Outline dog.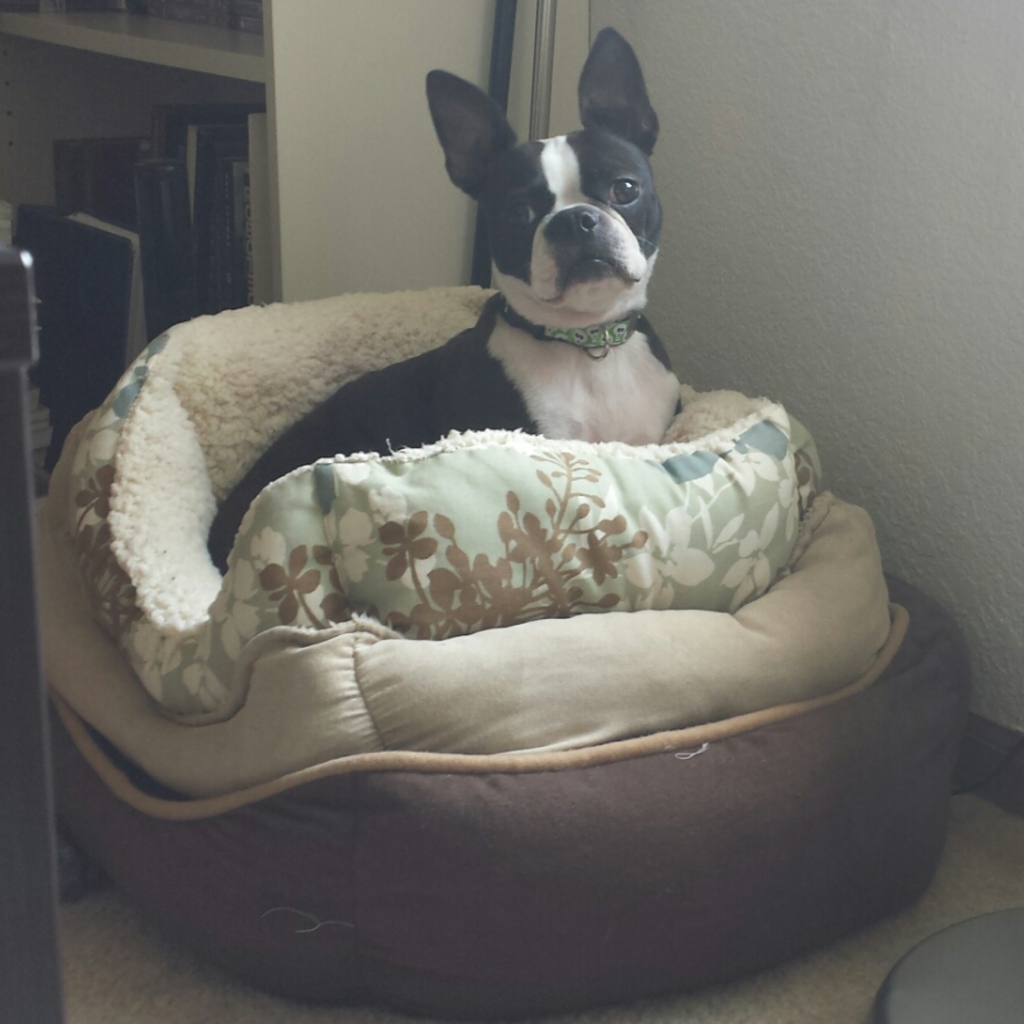
Outline: (left=205, top=17, right=683, bottom=583).
